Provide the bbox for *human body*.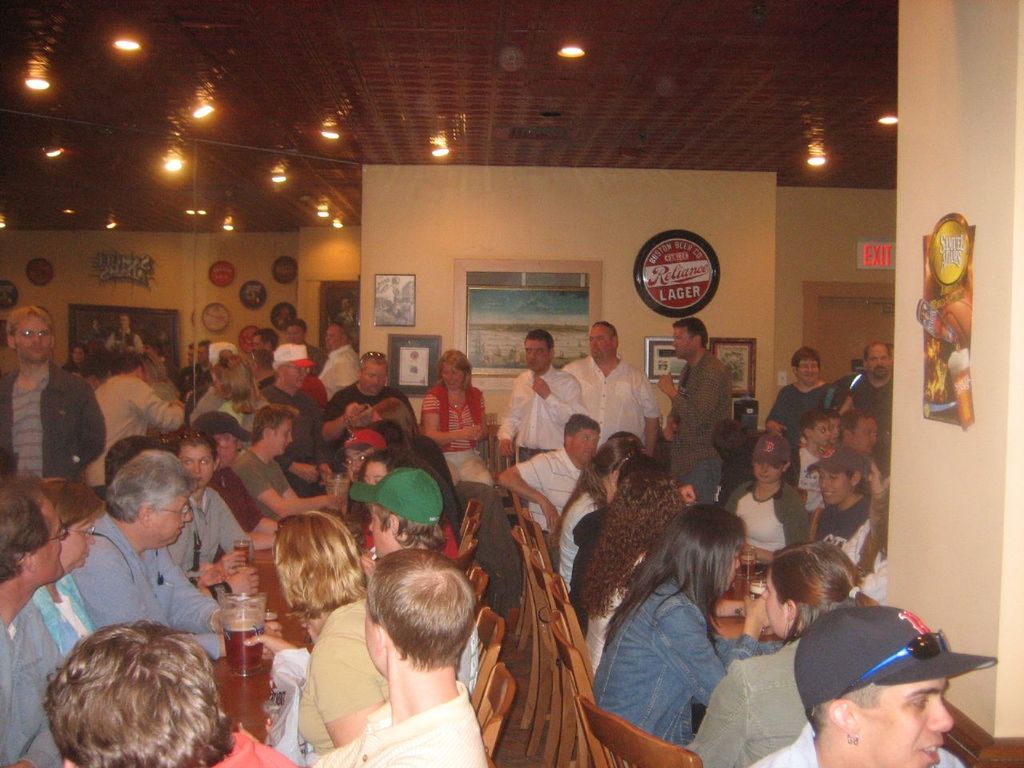
[766, 334, 829, 474].
